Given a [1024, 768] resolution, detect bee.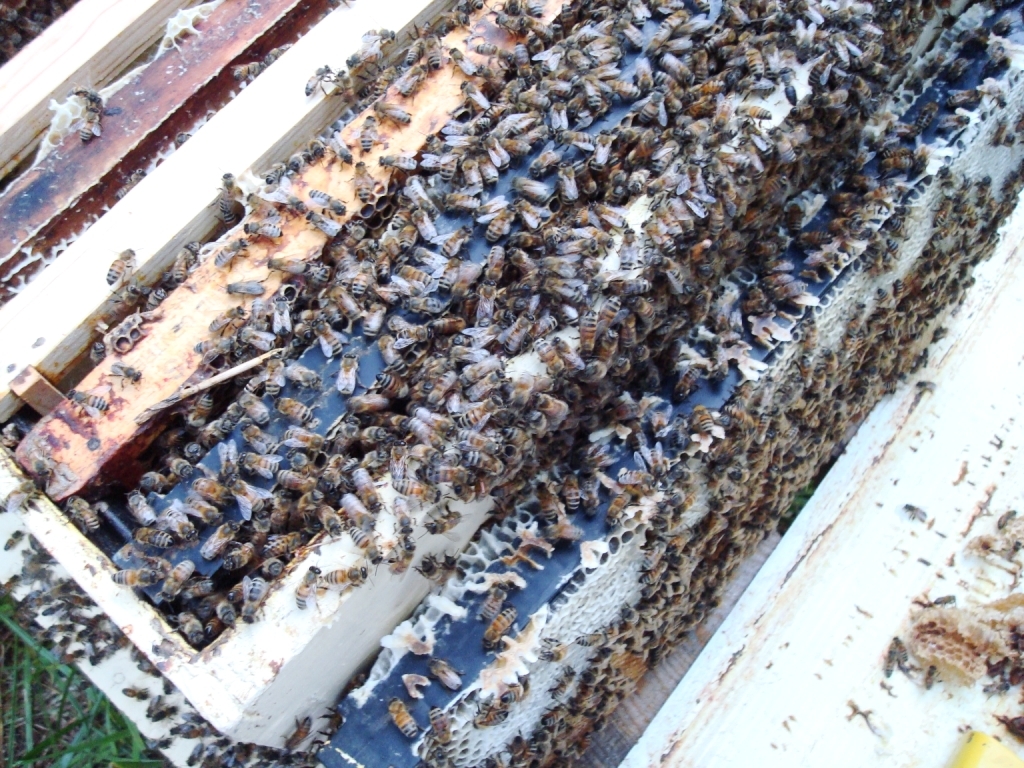
crop(733, 107, 772, 129).
